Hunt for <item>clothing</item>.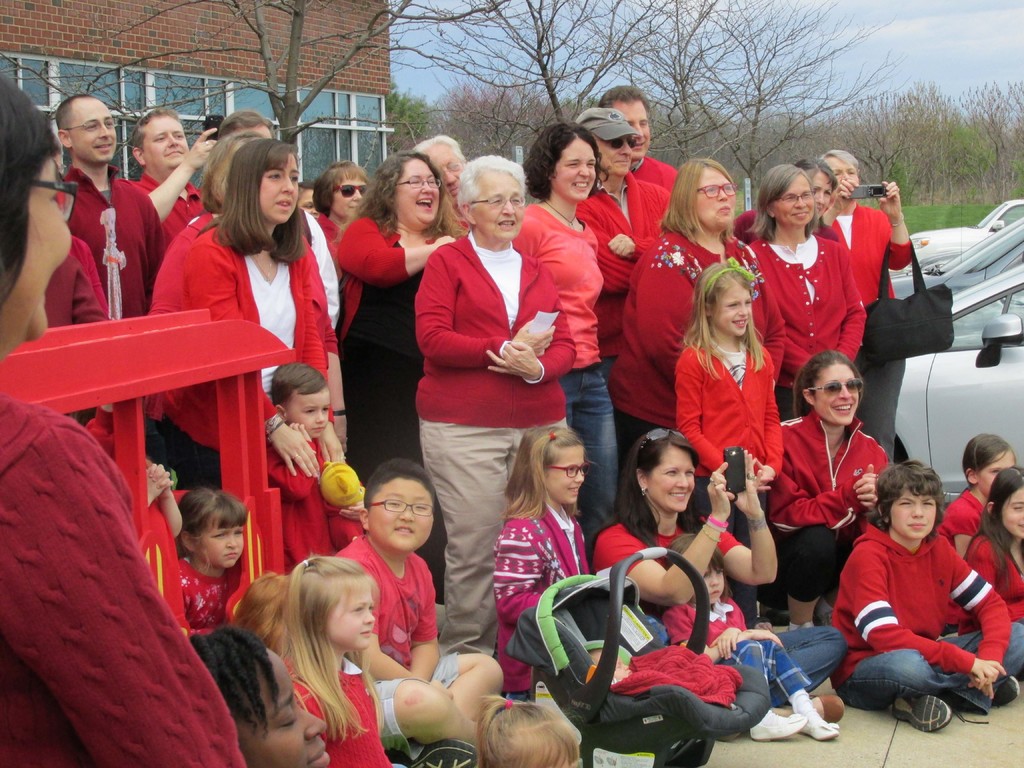
Hunted down at [762, 408, 893, 579].
